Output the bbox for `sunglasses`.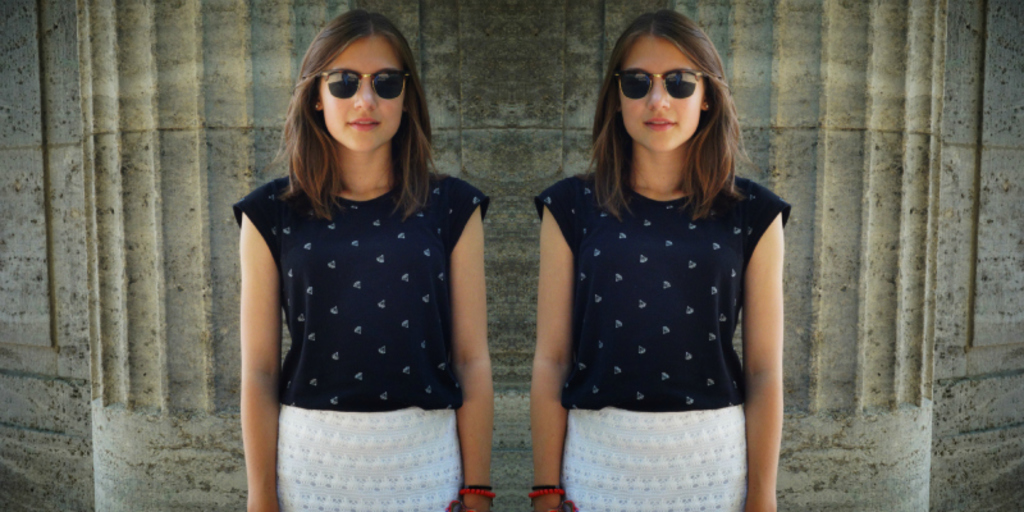
[left=316, top=67, right=410, bottom=100].
